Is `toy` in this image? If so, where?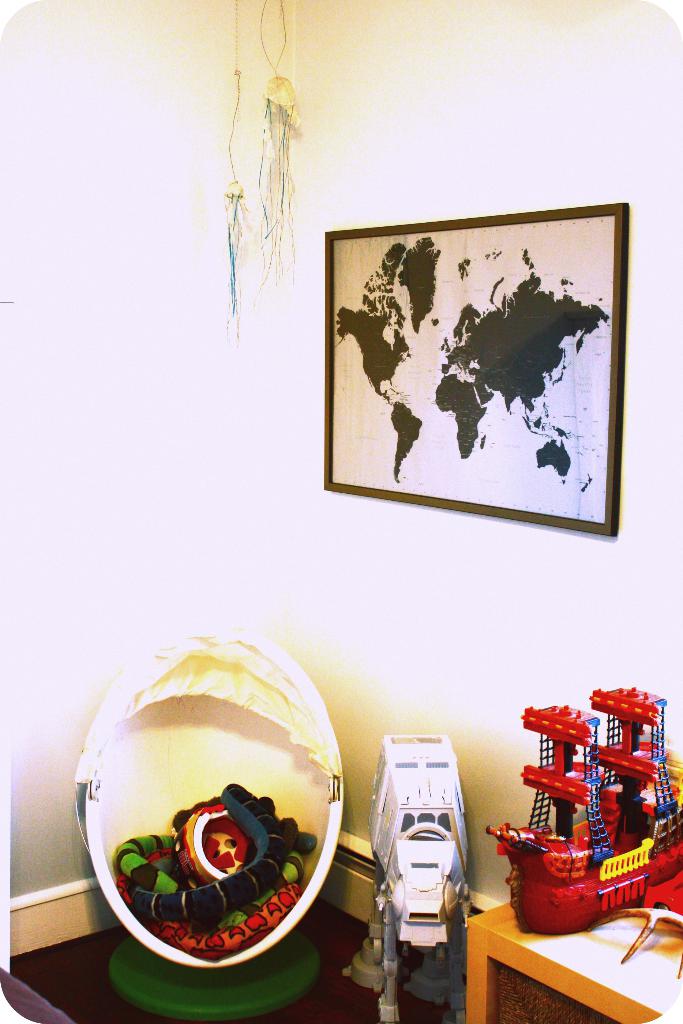
Yes, at 340 733 479 1023.
